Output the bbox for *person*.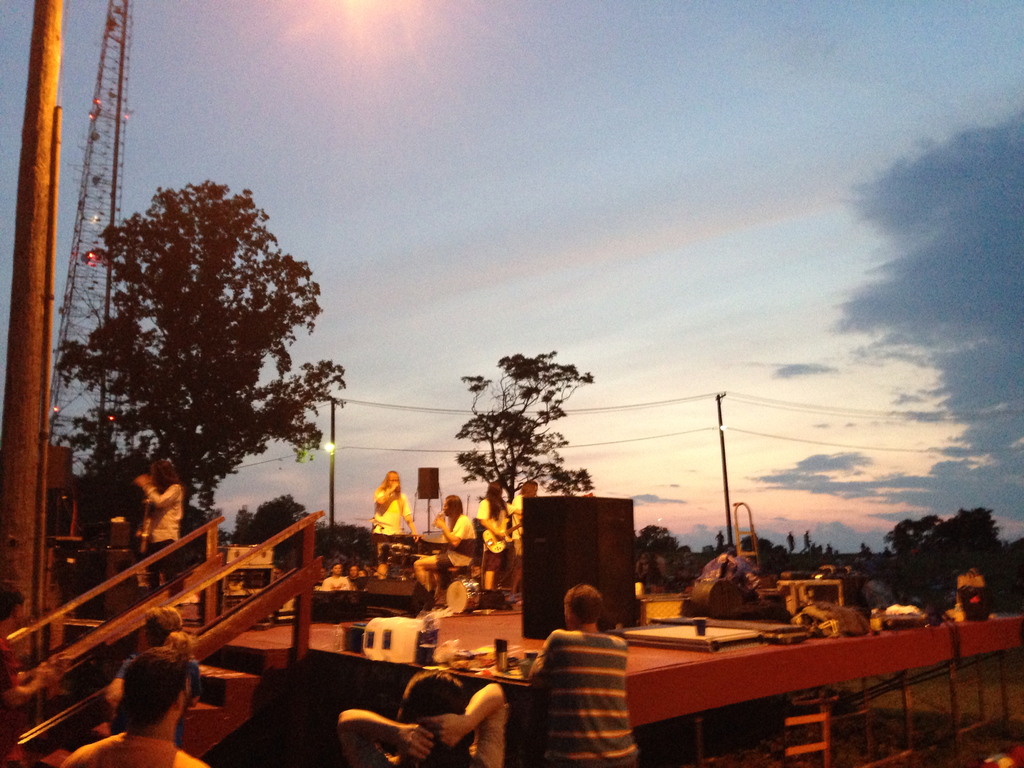
x1=522 y1=579 x2=636 y2=767.
